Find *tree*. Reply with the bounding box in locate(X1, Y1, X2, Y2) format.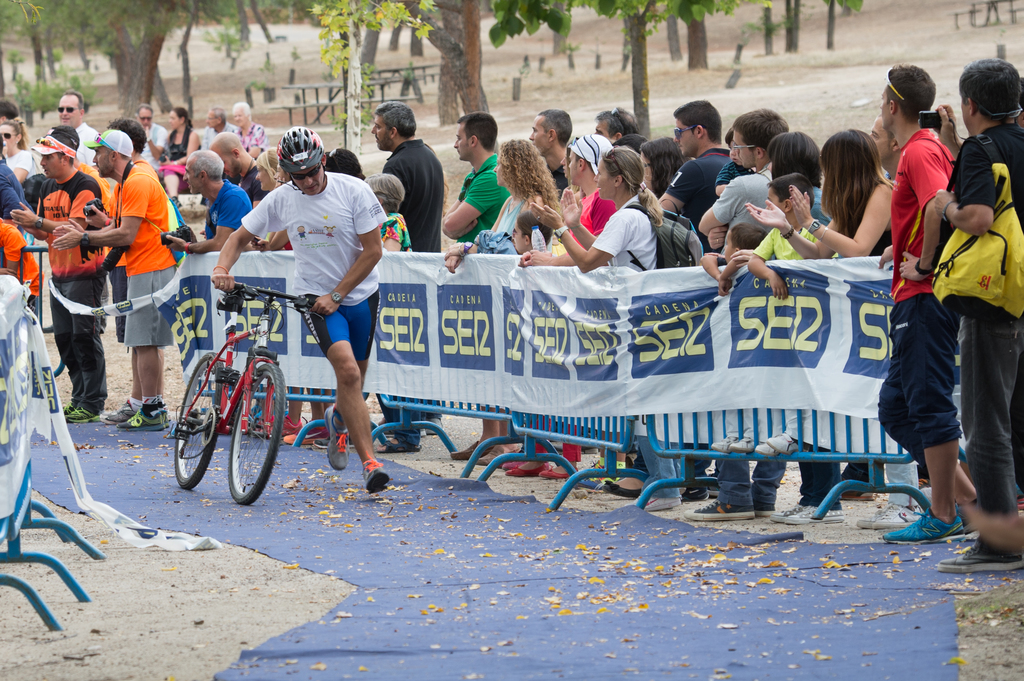
locate(410, 0, 427, 51).
